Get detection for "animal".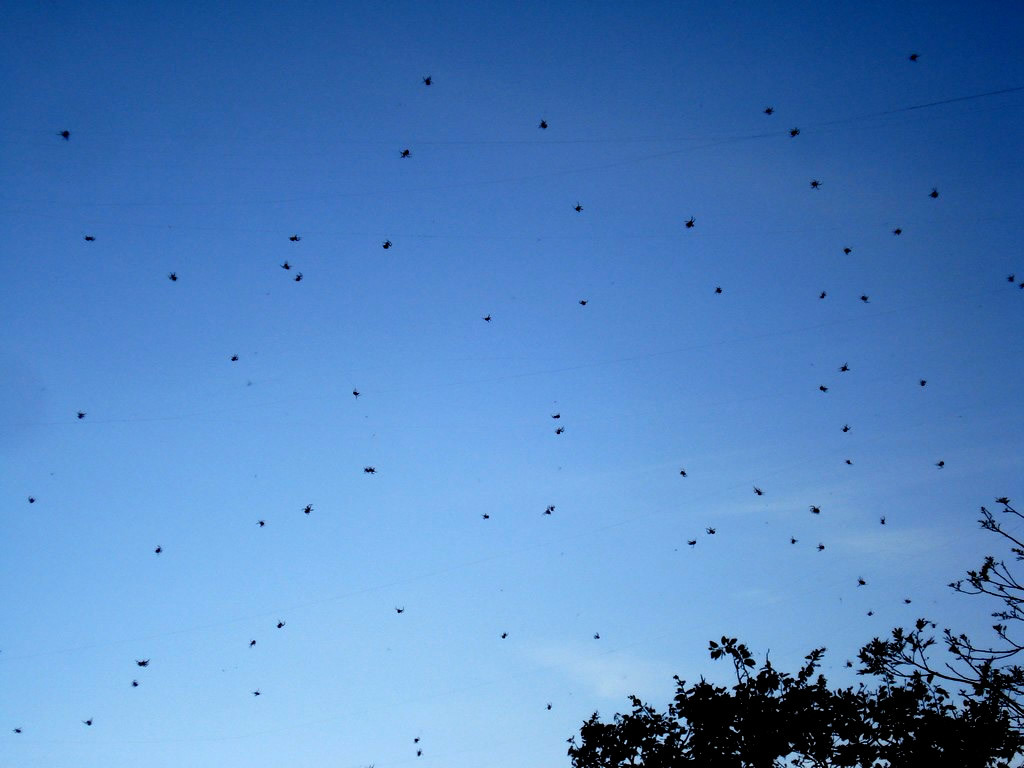
Detection: <region>706, 527, 718, 535</region>.
